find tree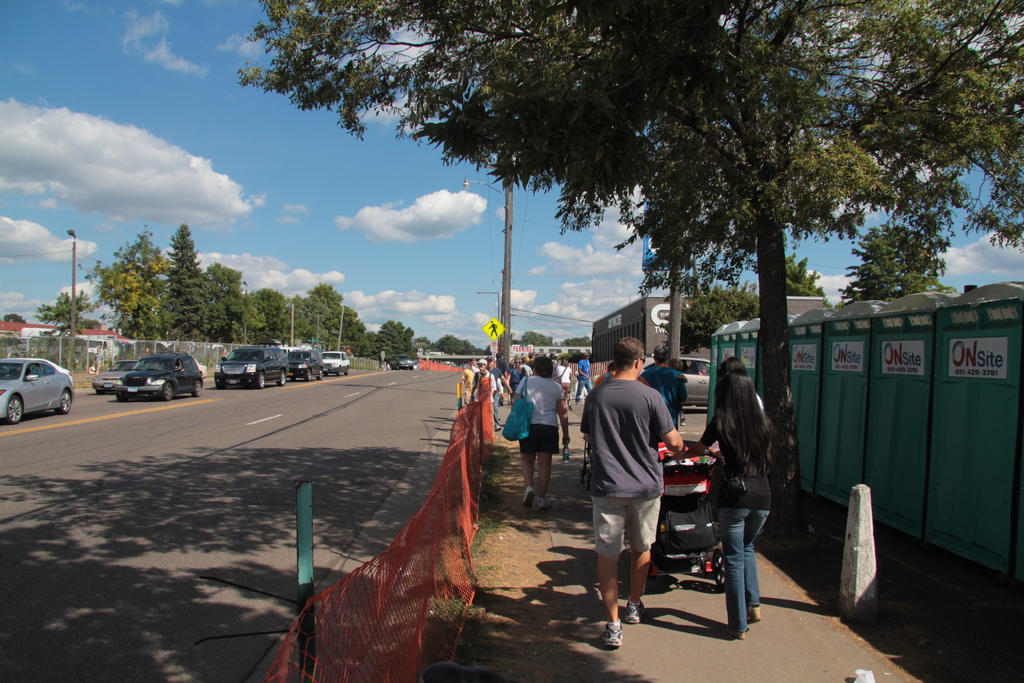
<region>363, 318, 417, 356</region>
